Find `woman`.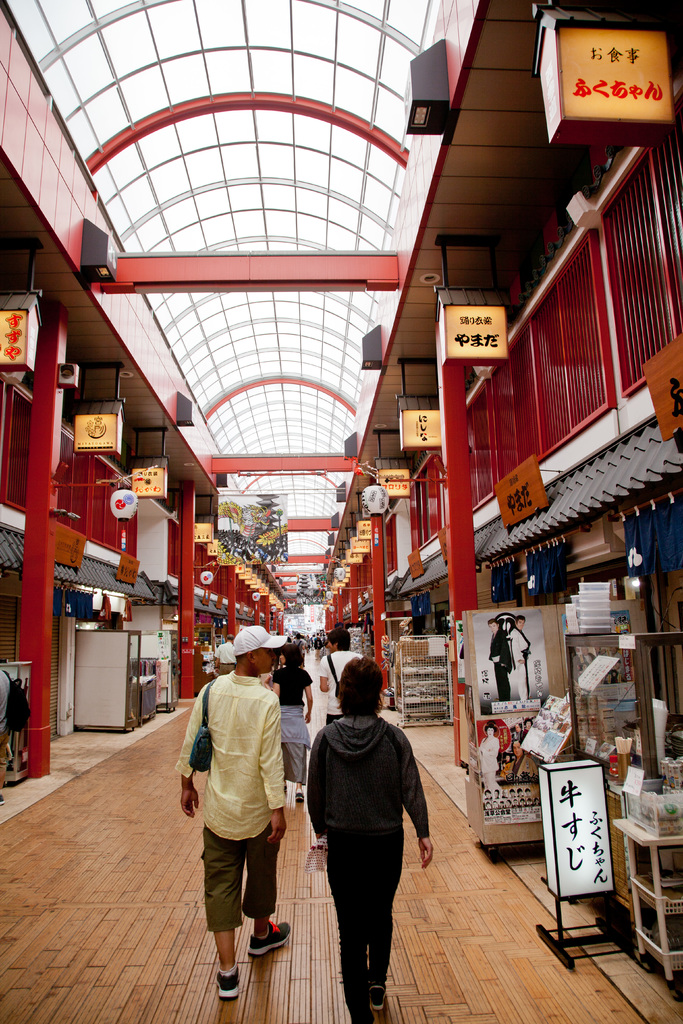
bbox=(260, 644, 313, 805).
